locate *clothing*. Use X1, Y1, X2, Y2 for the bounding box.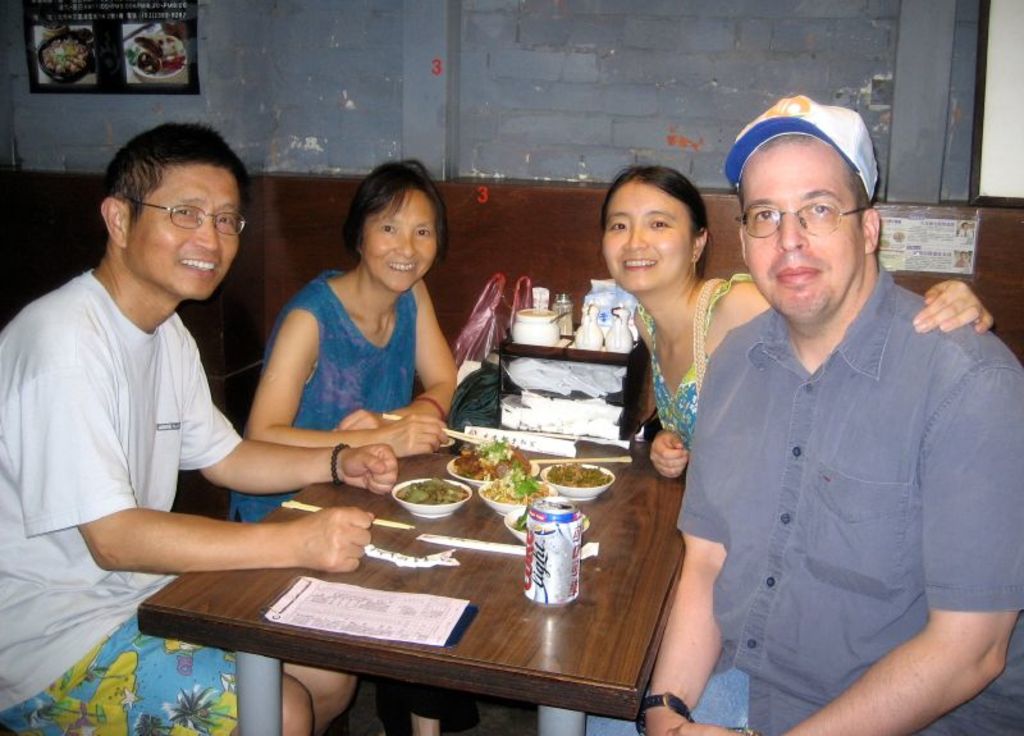
643, 265, 749, 475.
